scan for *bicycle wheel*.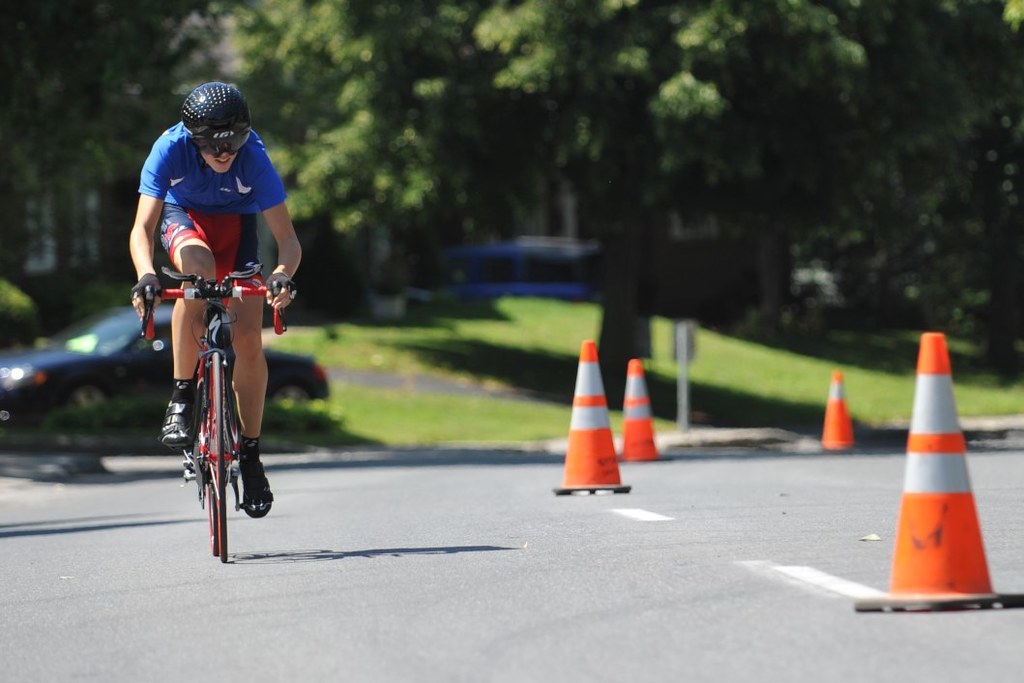
Scan result: locate(195, 350, 247, 563).
